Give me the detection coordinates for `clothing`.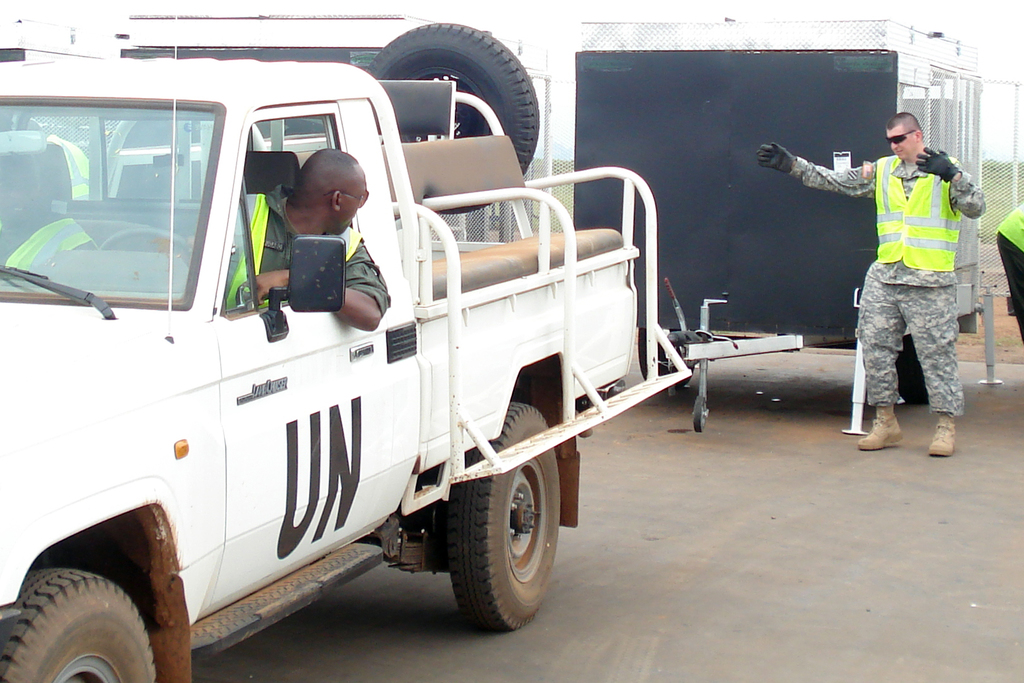
(0,210,93,274).
